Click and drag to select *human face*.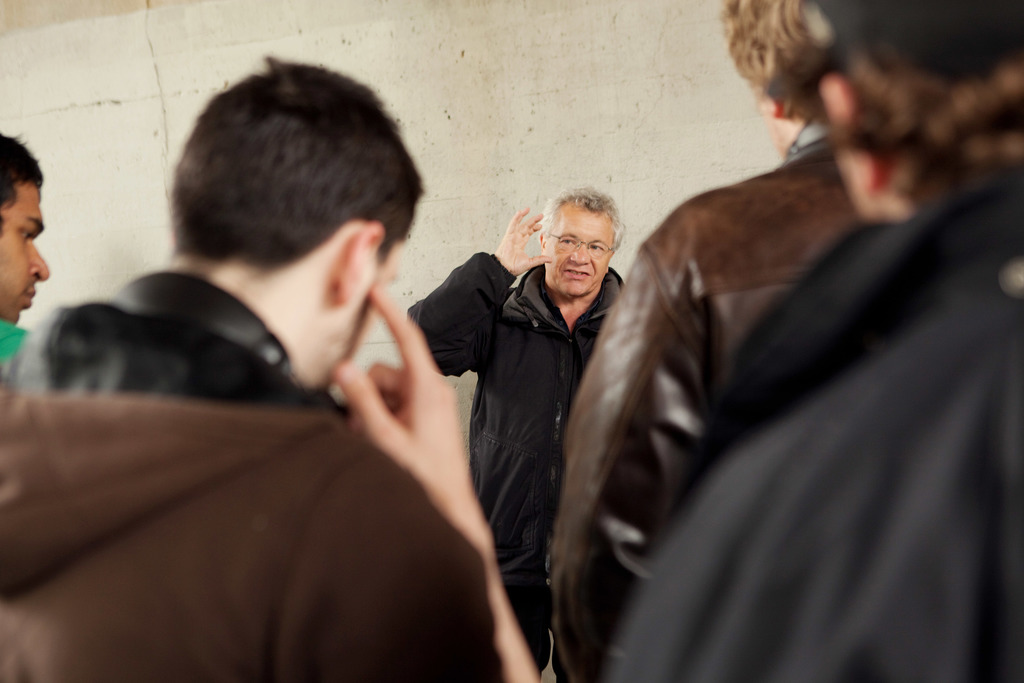
Selection: <box>0,181,51,326</box>.
